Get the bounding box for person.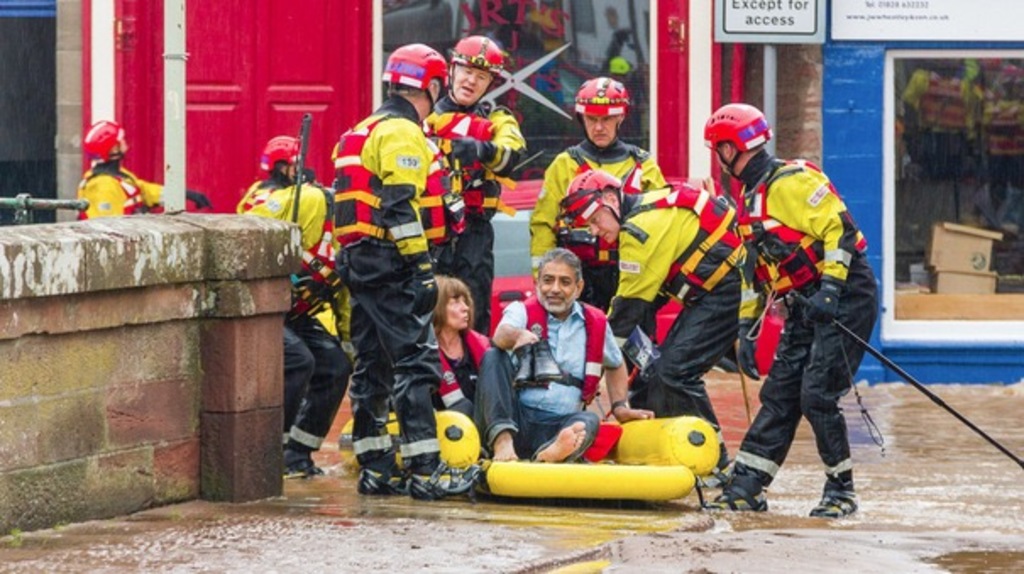
[x1=388, y1=271, x2=498, y2=499].
